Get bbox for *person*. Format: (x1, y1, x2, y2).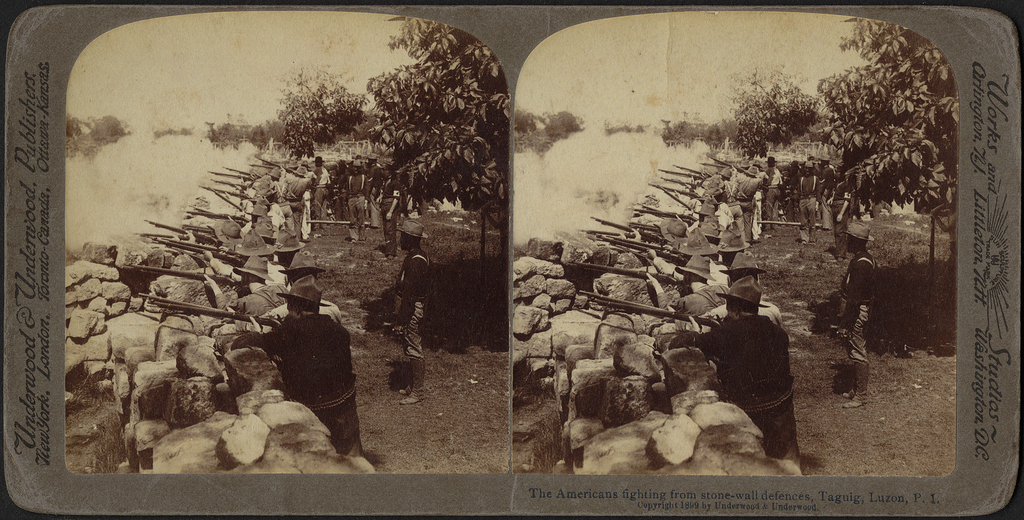
(219, 253, 269, 328).
